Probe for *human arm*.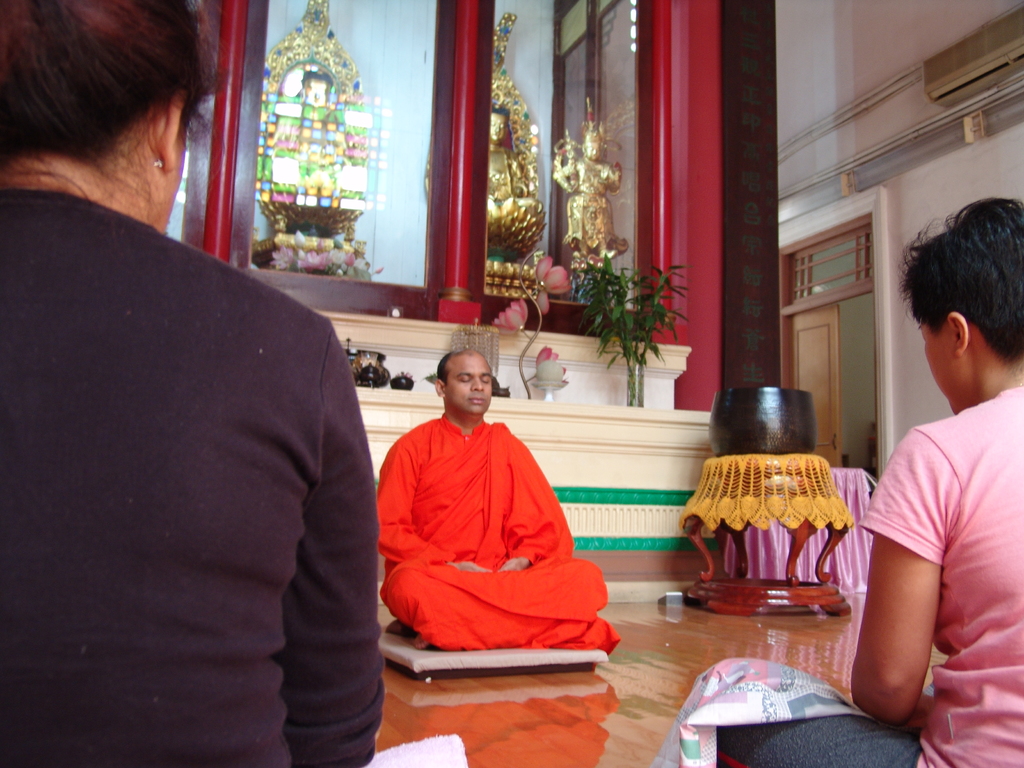
Probe result: crop(847, 433, 973, 740).
